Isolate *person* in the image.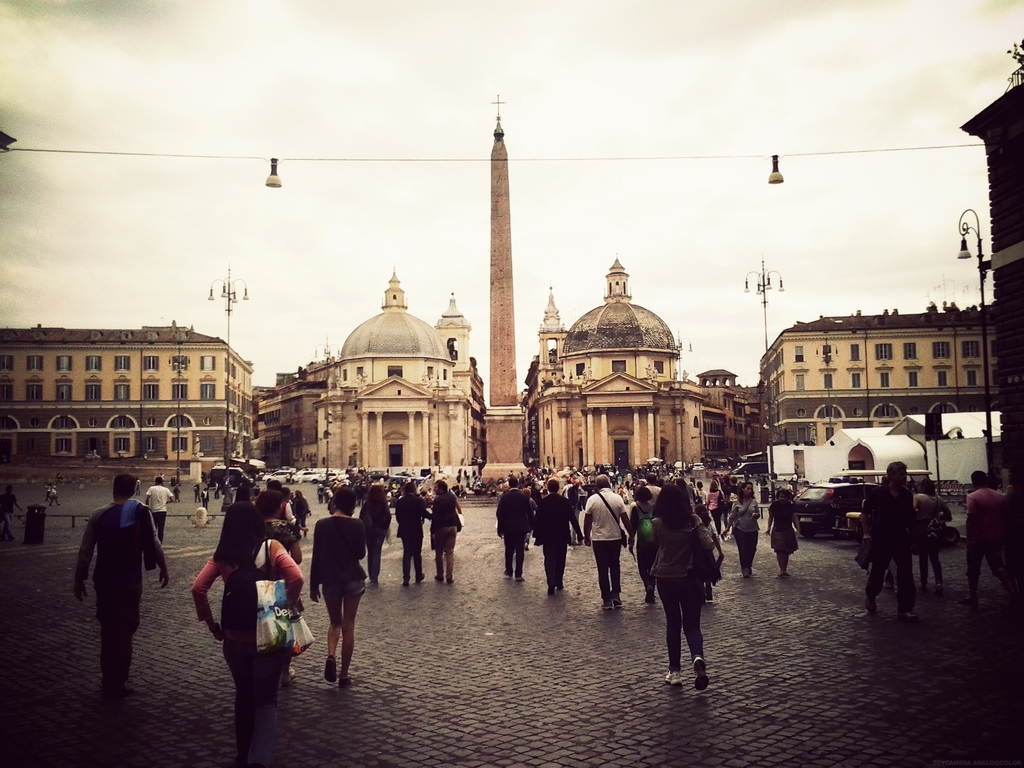
Isolated region: [x1=428, y1=482, x2=461, y2=589].
